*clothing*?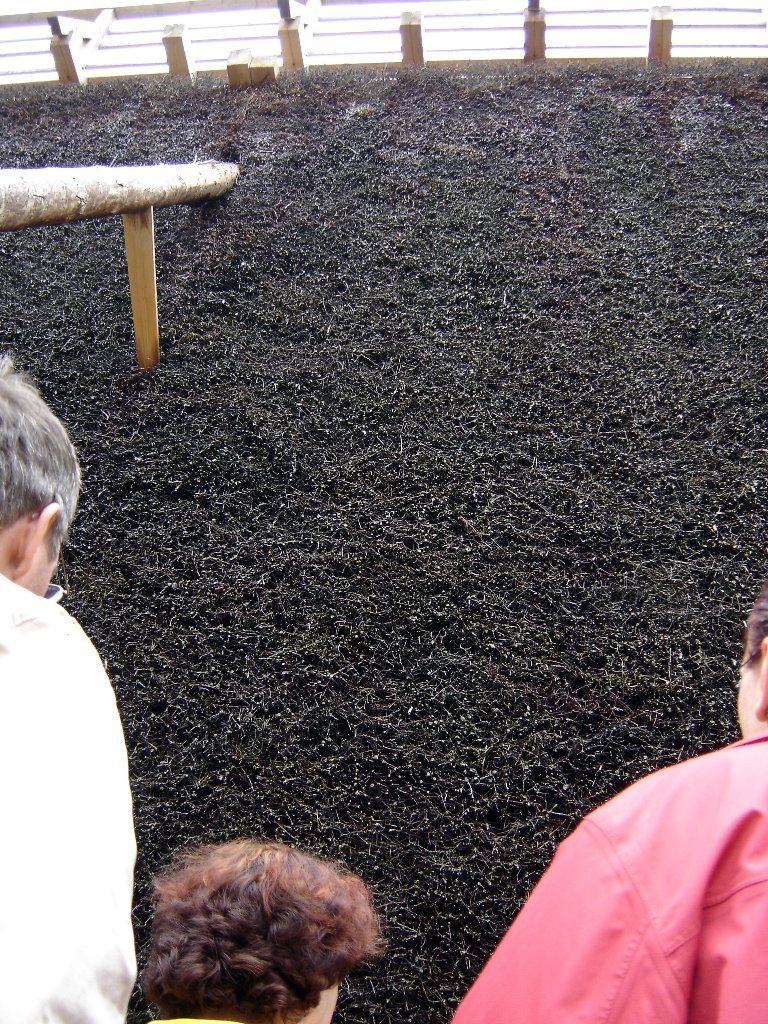
(0, 574, 132, 1021)
